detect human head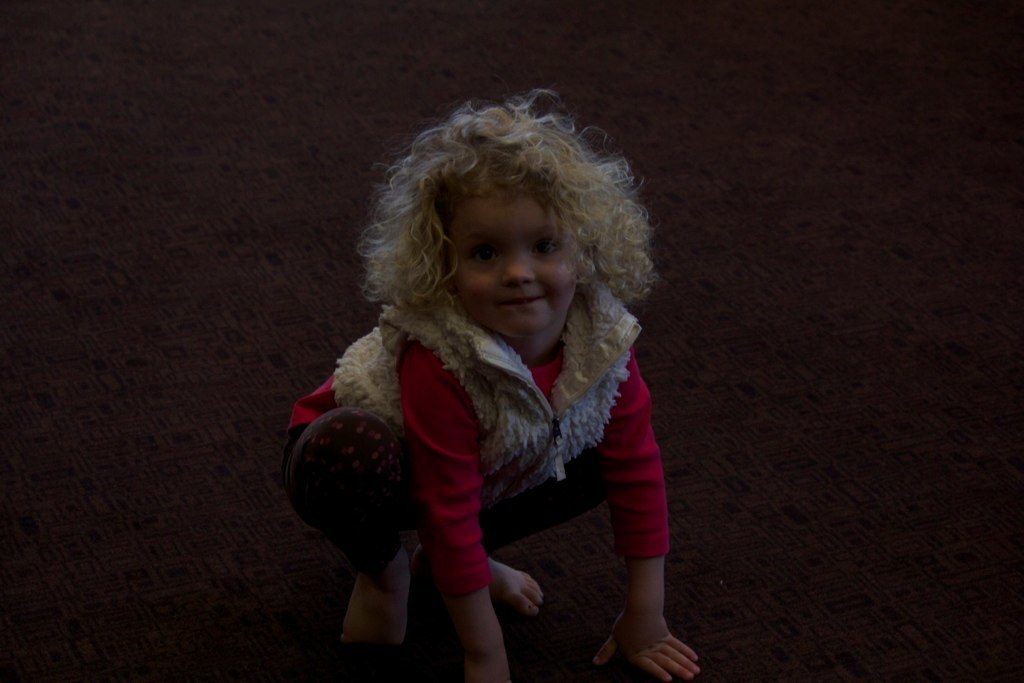
<bbox>419, 139, 619, 361</bbox>
